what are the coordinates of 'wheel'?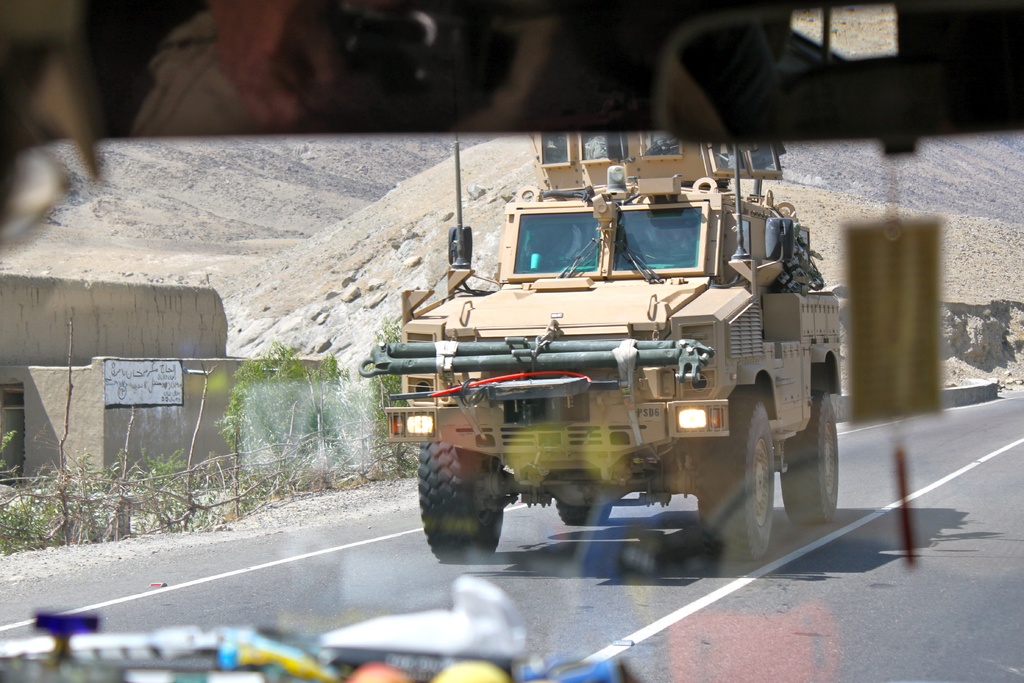
x1=780, y1=386, x2=841, y2=522.
